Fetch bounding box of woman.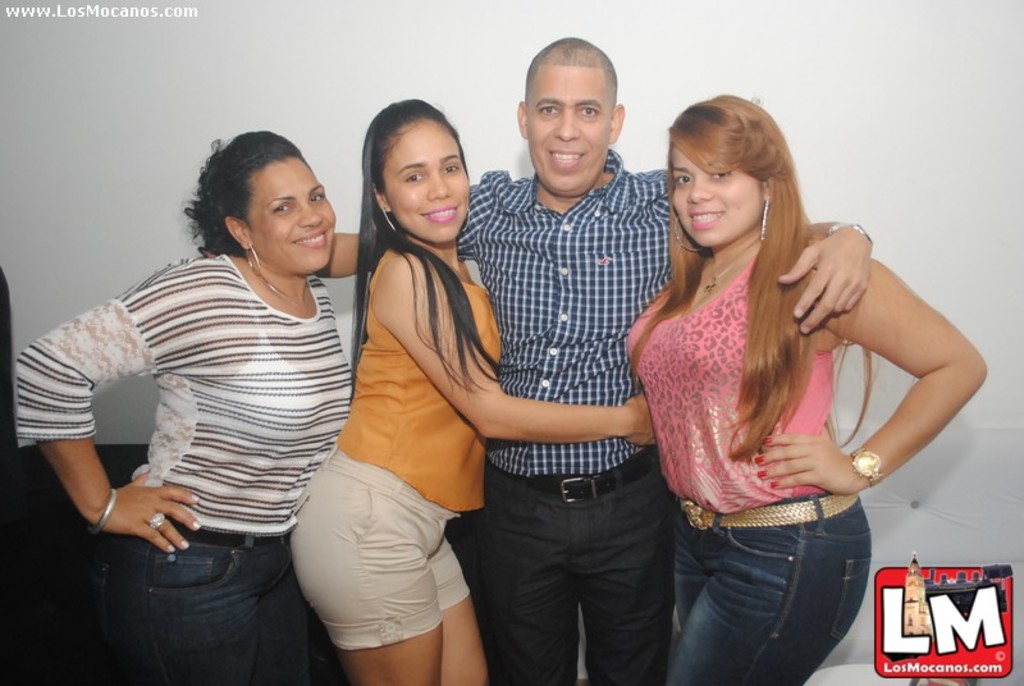
Bbox: pyautogui.locateOnScreen(8, 128, 364, 685).
